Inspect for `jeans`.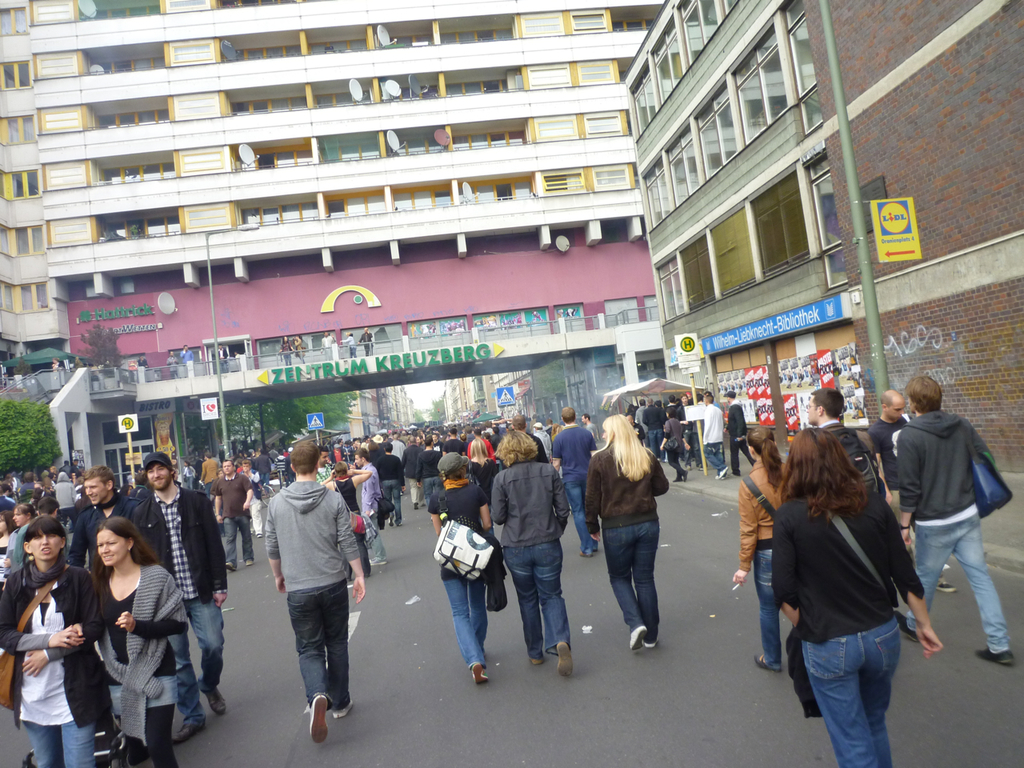
Inspection: (799, 617, 899, 767).
